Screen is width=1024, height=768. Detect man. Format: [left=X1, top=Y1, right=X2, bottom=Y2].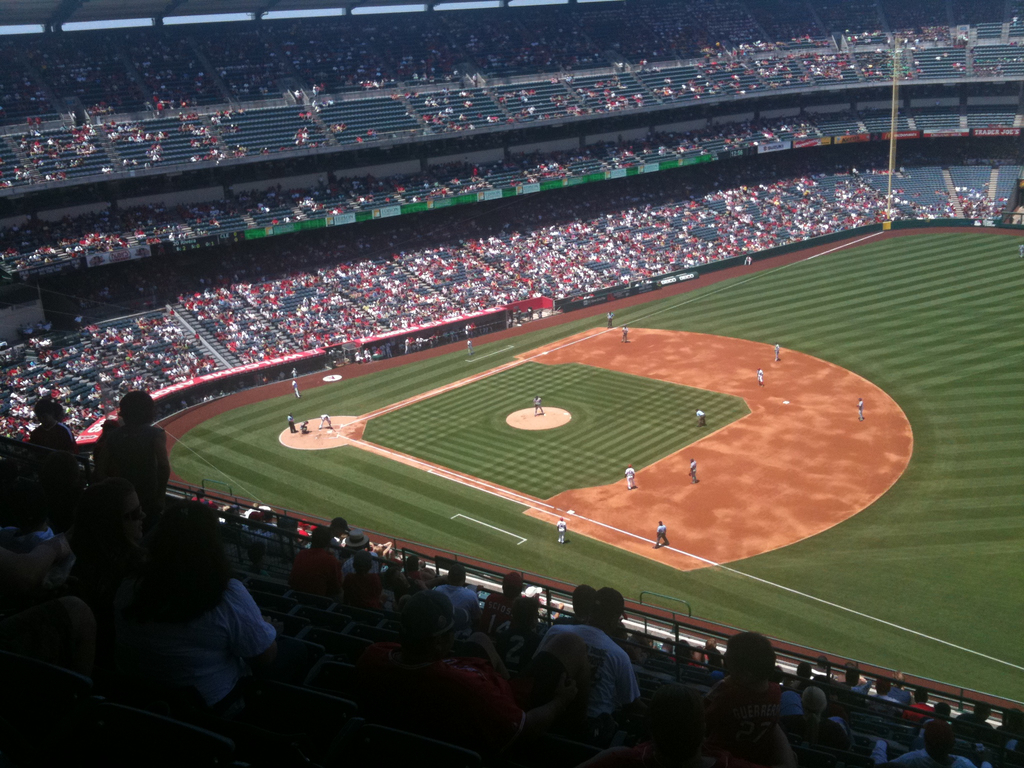
[left=621, top=326, right=627, bottom=343].
